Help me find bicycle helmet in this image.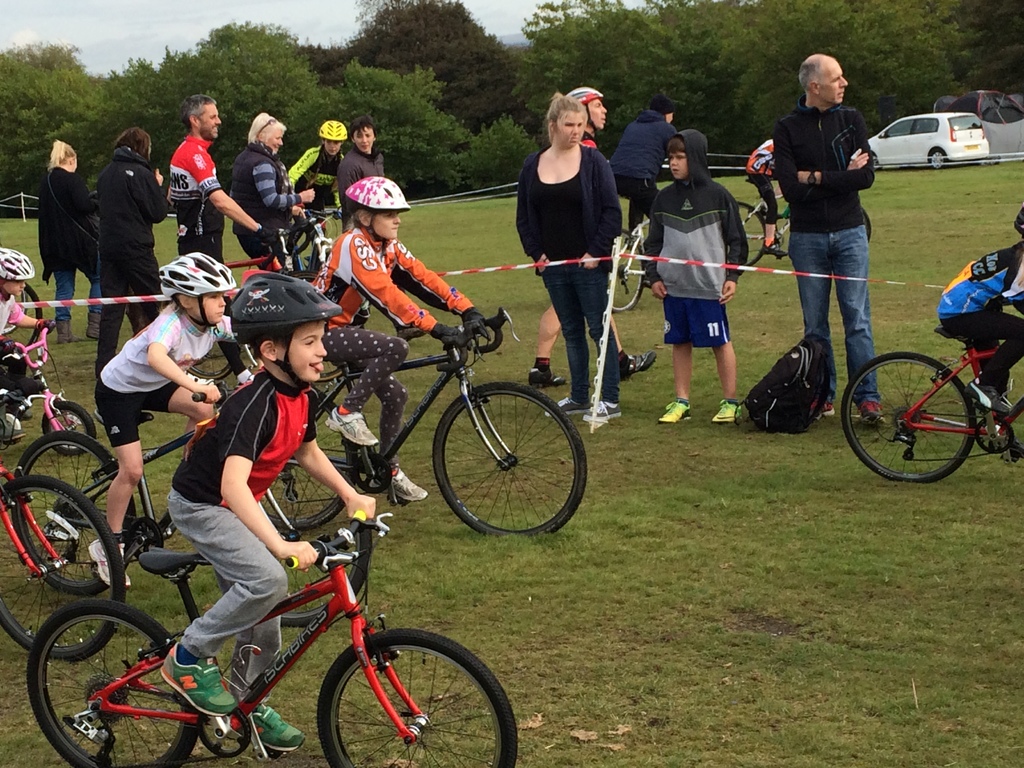
Found it: bbox=[322, 124, 350, 141].
